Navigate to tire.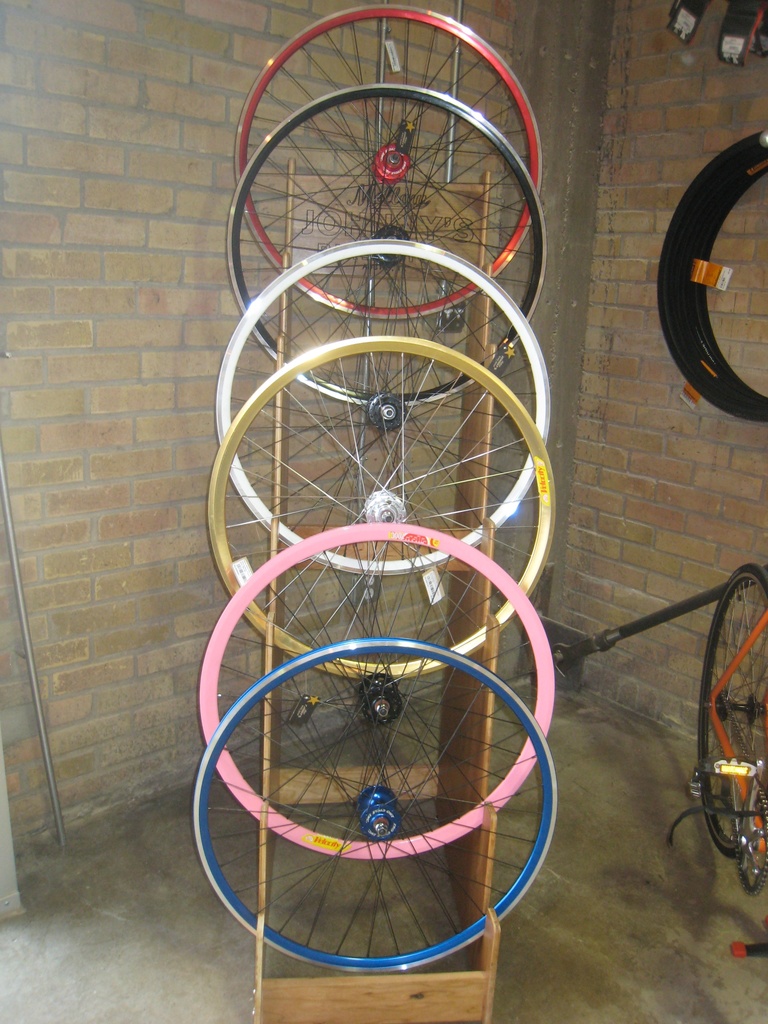
Navigation target: (234, 3, 543, 326).
